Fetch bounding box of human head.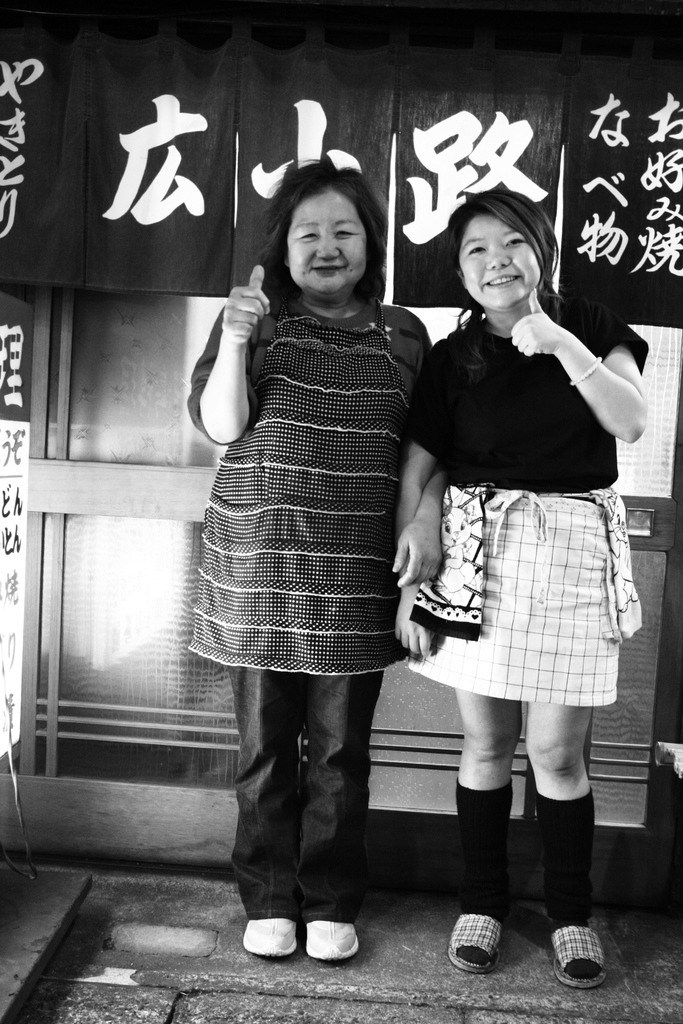
Bbox: bbox=(446, 185, 556, 314).
